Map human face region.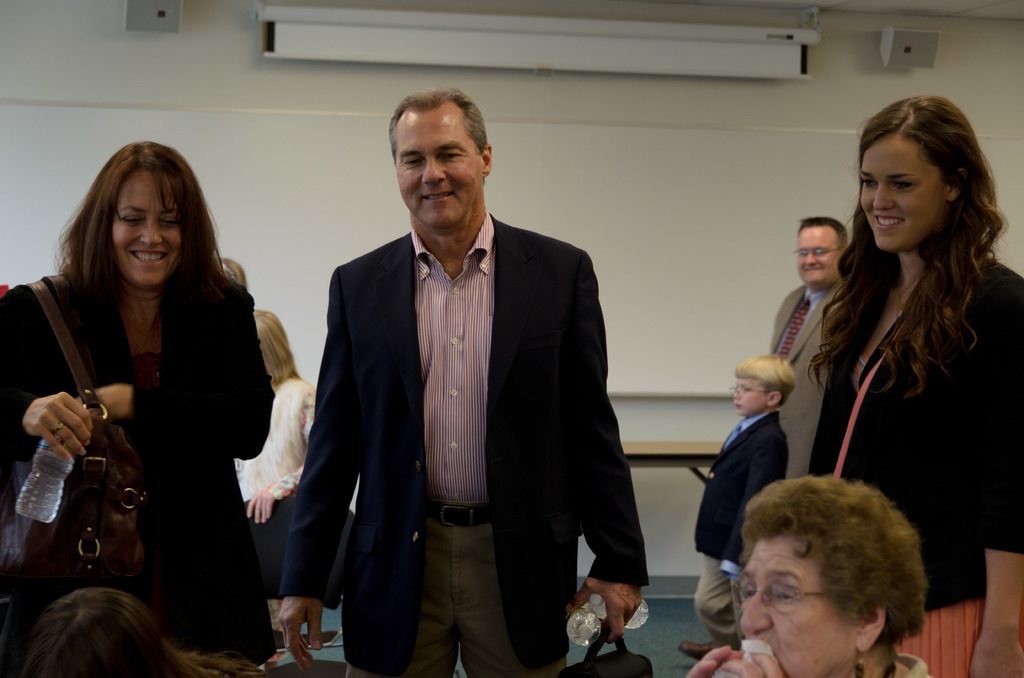
Mapped to <region>388, 109, 486, 235</region>.
